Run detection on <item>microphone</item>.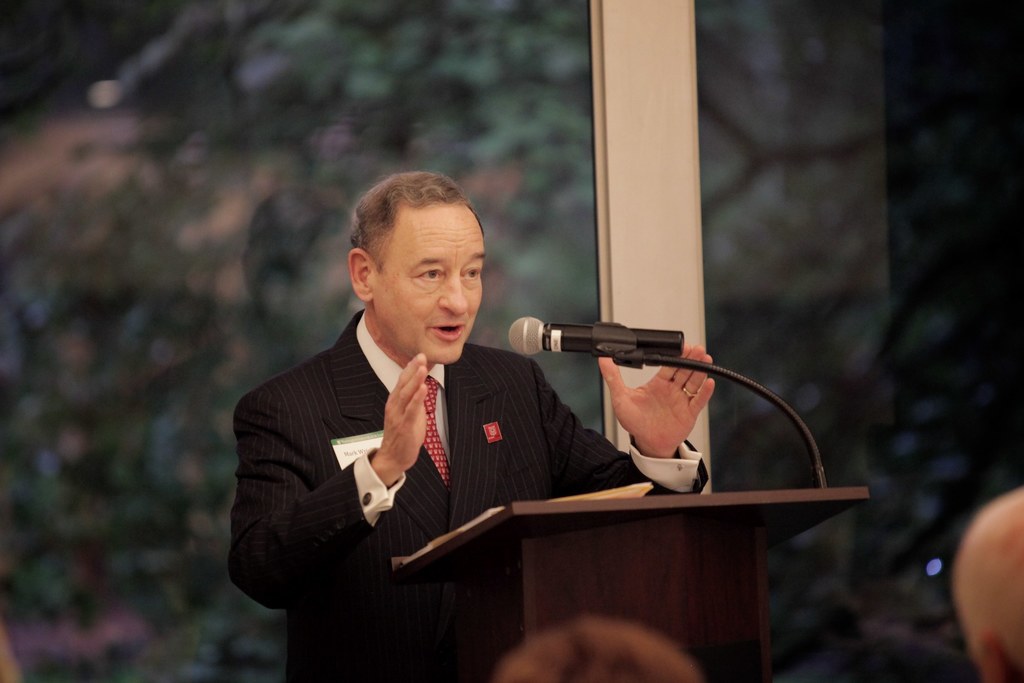
Result: [x1=514, y1=320, x2=749, y2=428].
